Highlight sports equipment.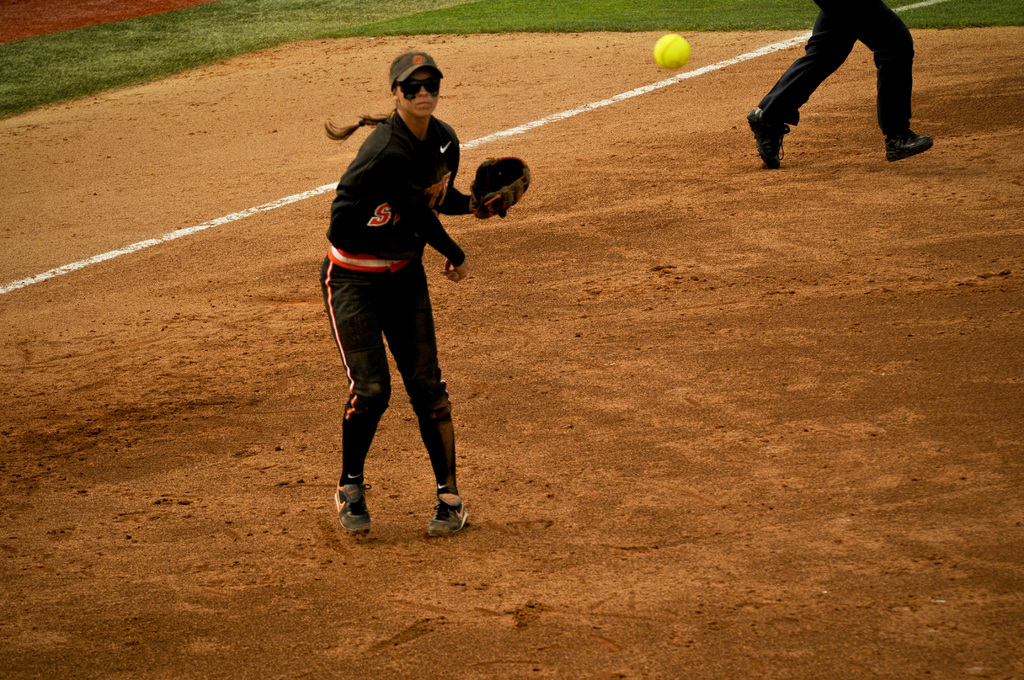
Highlighted region: x1=650, y1=35, x2=691, y2=72.
